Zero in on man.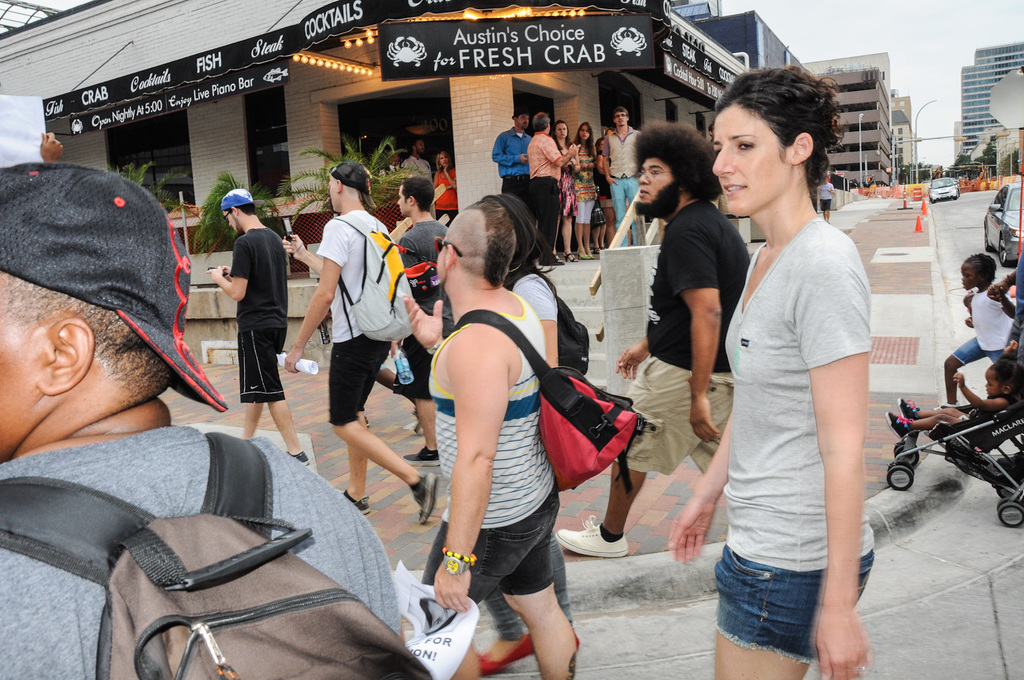
Zeroed in: detection(395, 177, 454, 465).
